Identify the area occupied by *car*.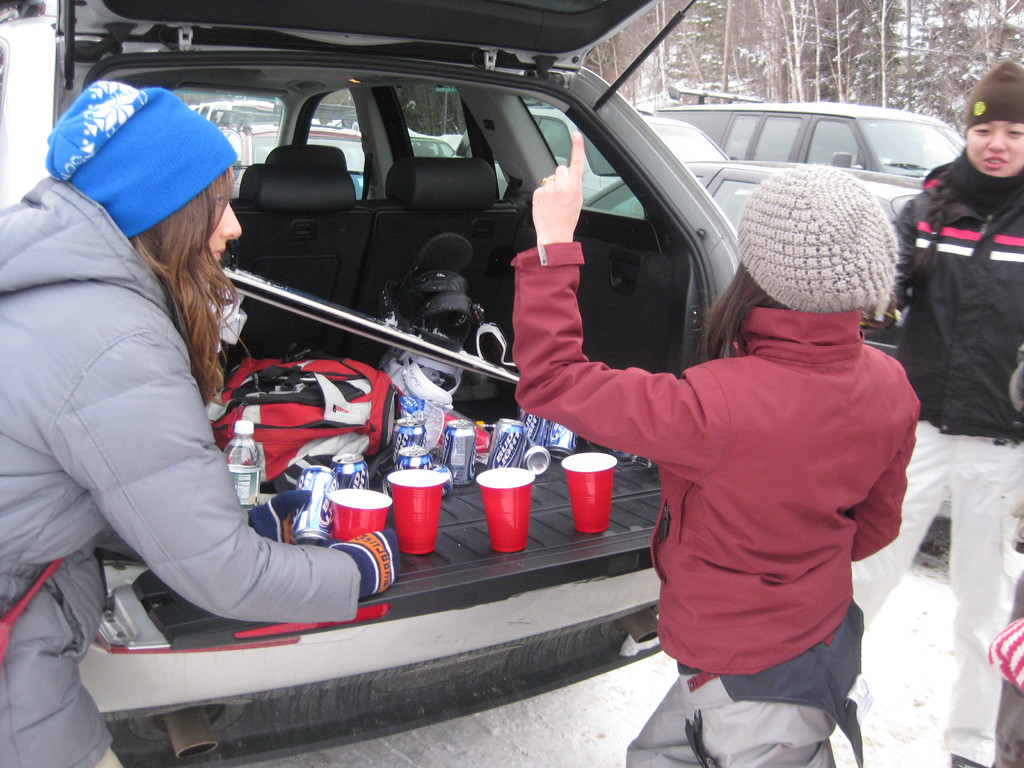
Area: l=439, t=102, r=734, b=202.
